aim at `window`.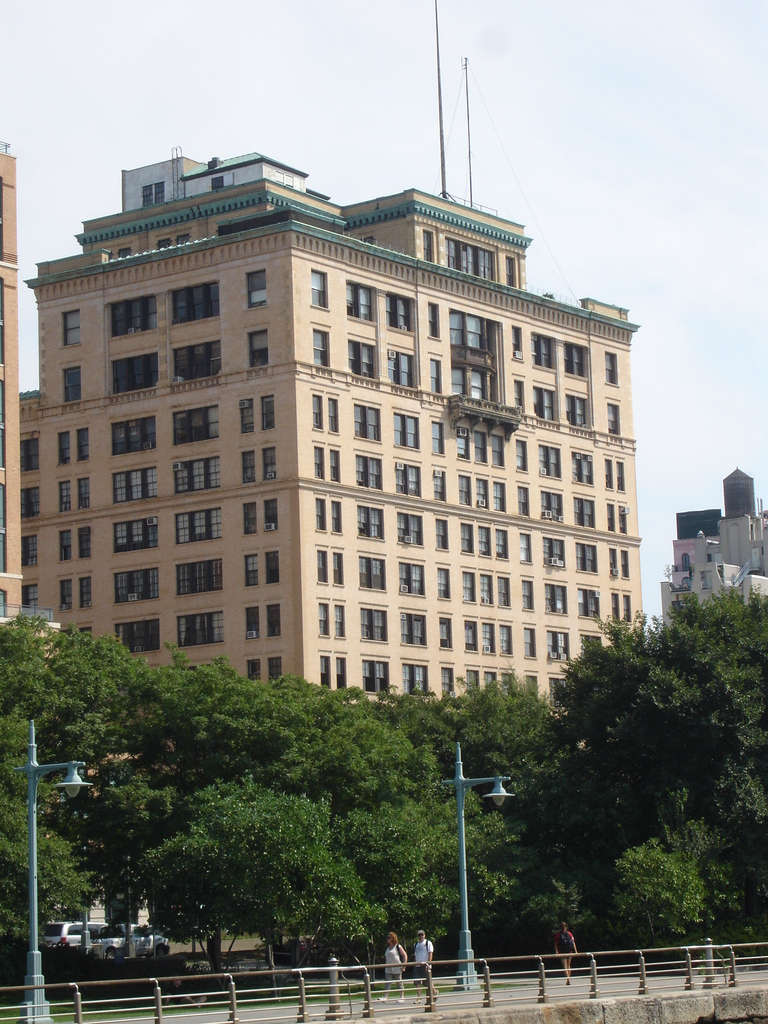
Aimed at (left=24, top=581, right=36, bottom=606).
